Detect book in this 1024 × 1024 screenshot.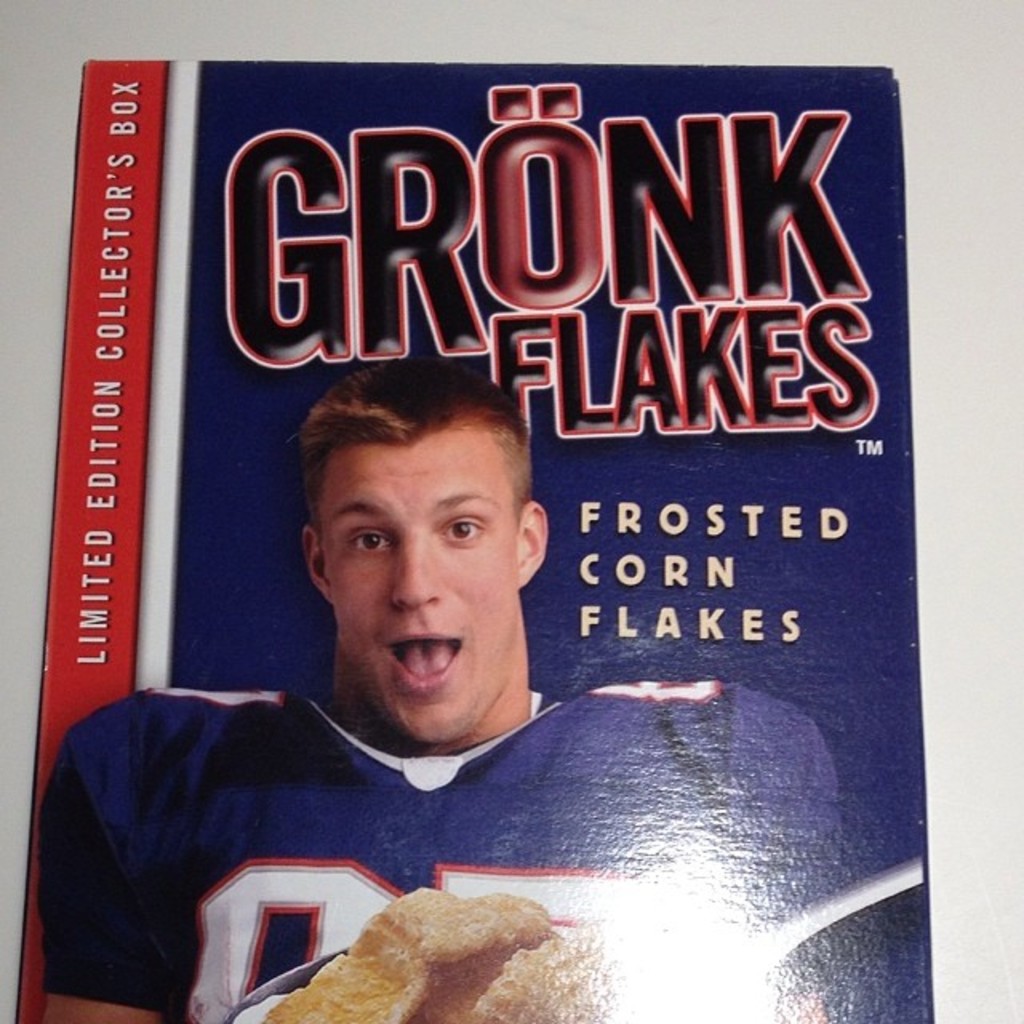
Detection: {"left": 8, "top": 32, "right": 947, "bottom": 1023}.
